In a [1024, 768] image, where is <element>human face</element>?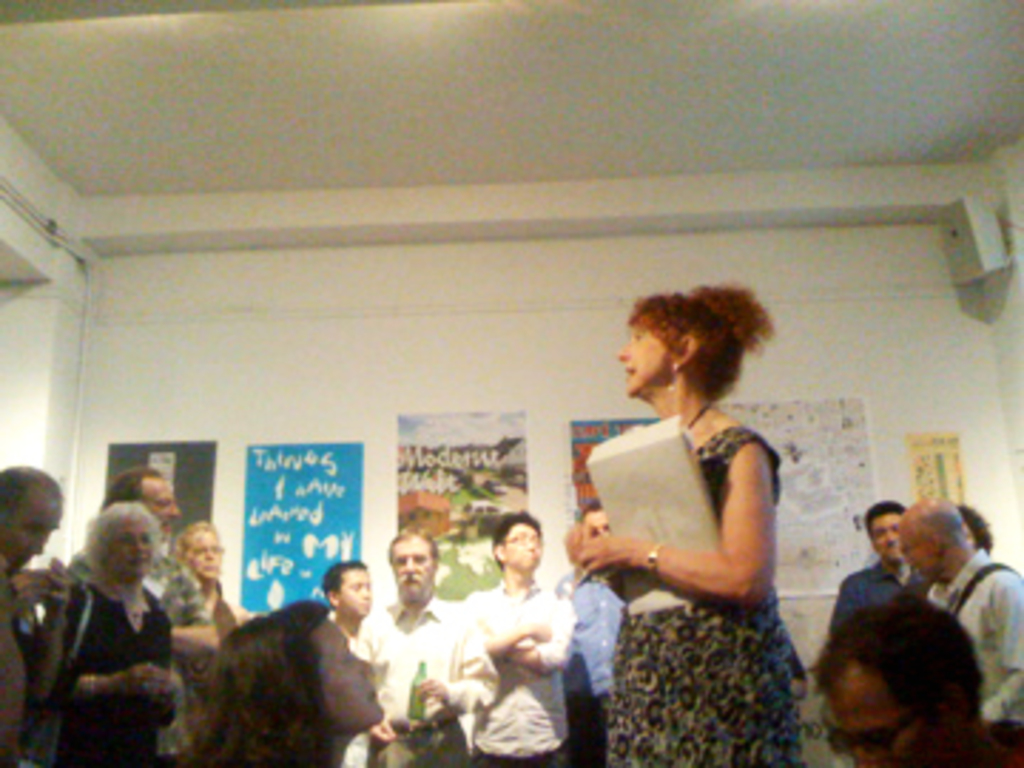
[left=0, top=478, right=63, bottom=583].
